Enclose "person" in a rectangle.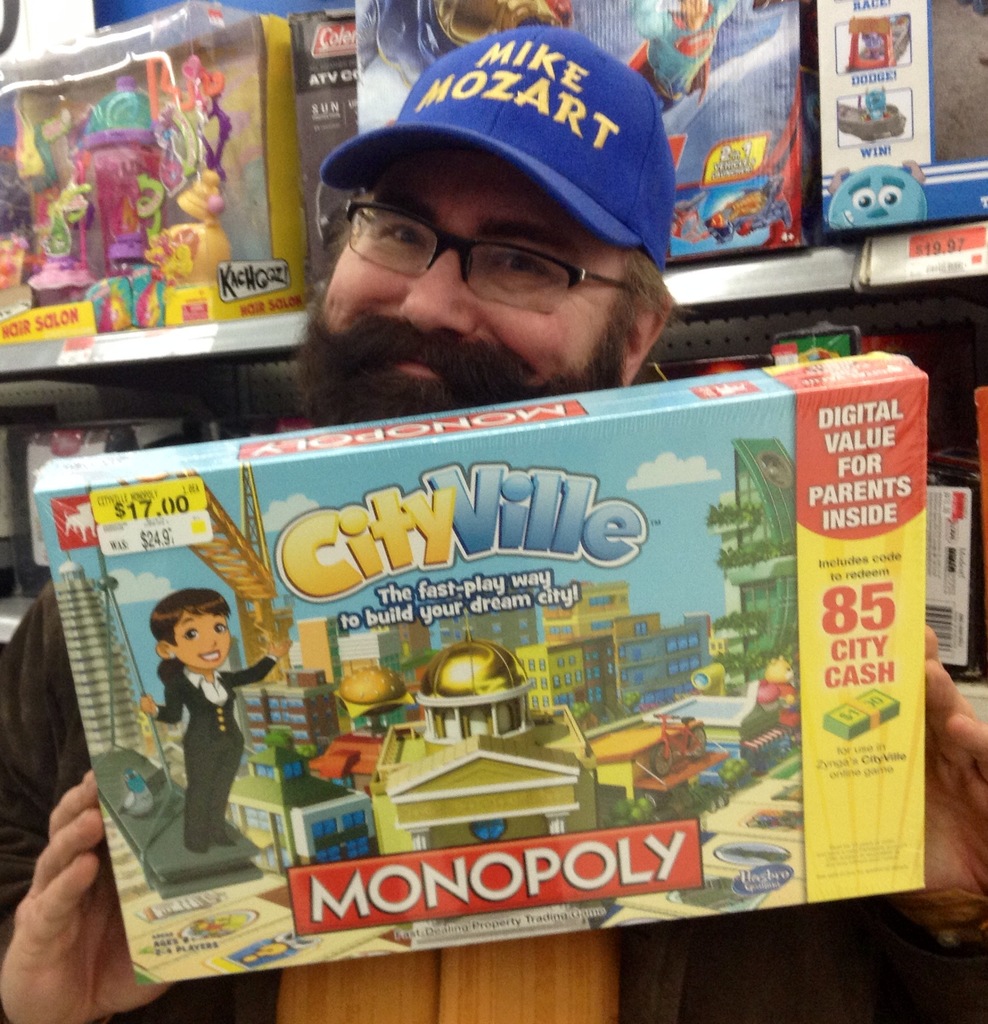
<region>0, 26, 987, 1023</region>.
